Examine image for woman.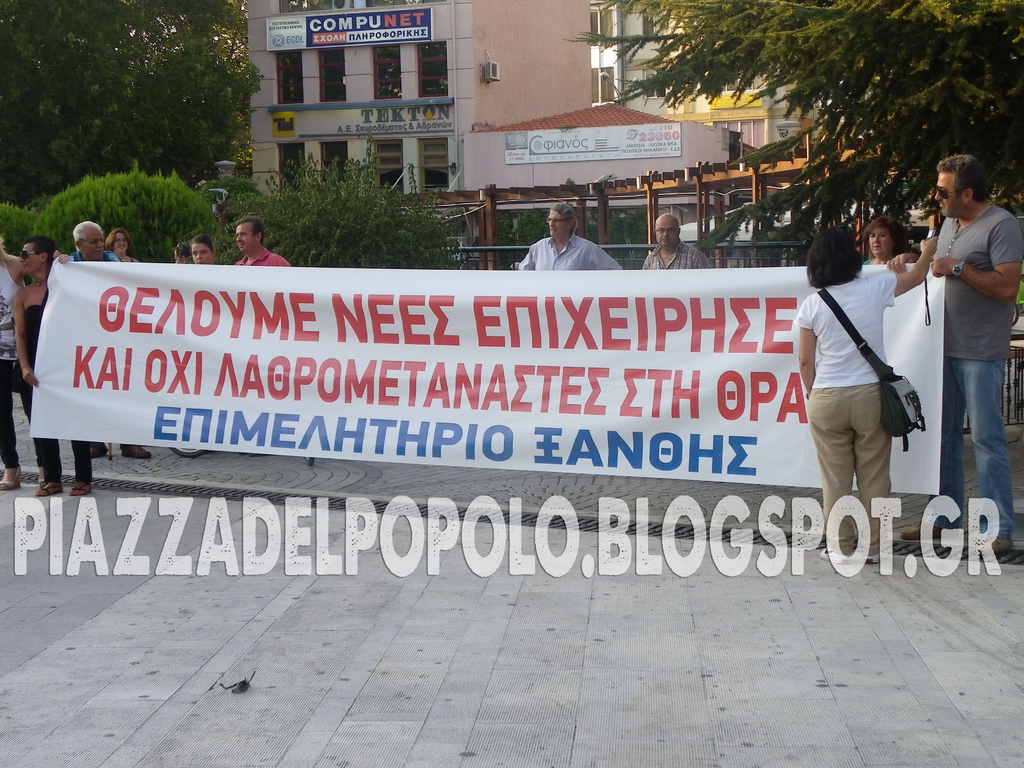
Examination result: (left=857, top=214, right=911, bottom=271).
